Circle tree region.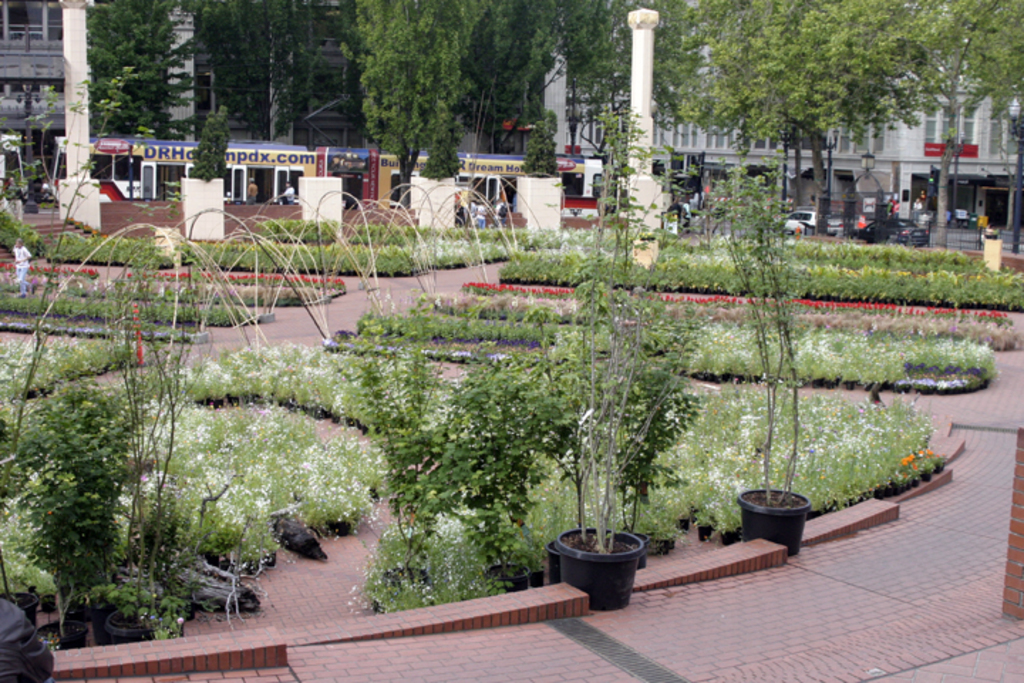
Region: (673, 0, 1023, 259).
